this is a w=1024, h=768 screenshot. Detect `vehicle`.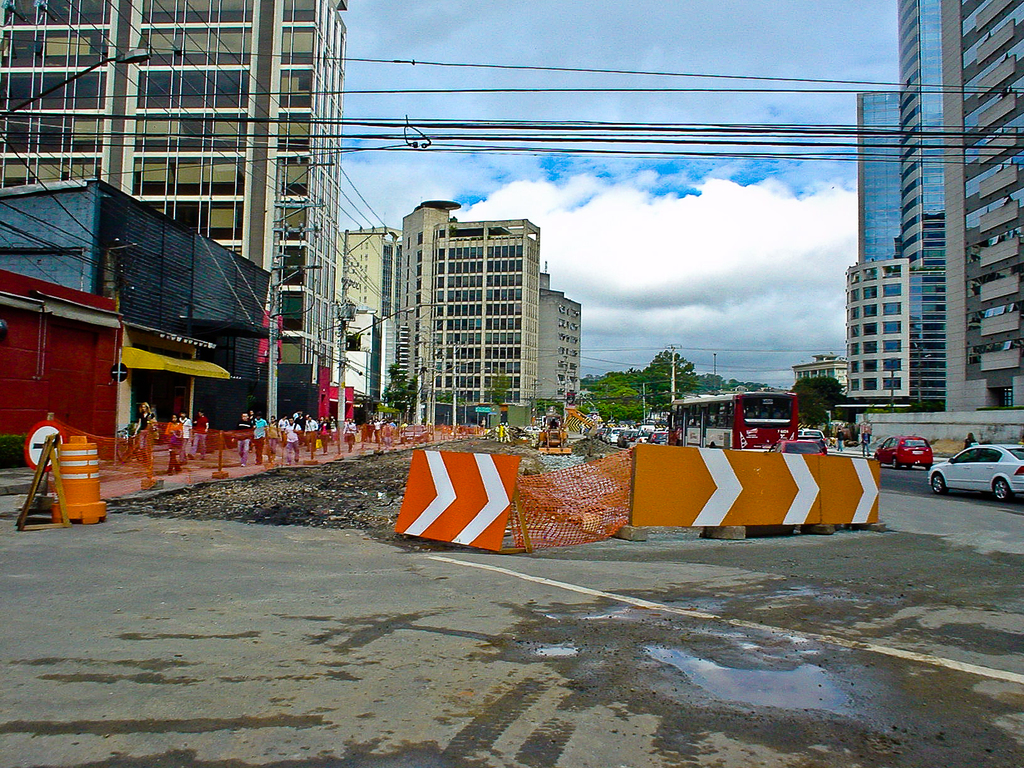
872, 433, 932, 468.
